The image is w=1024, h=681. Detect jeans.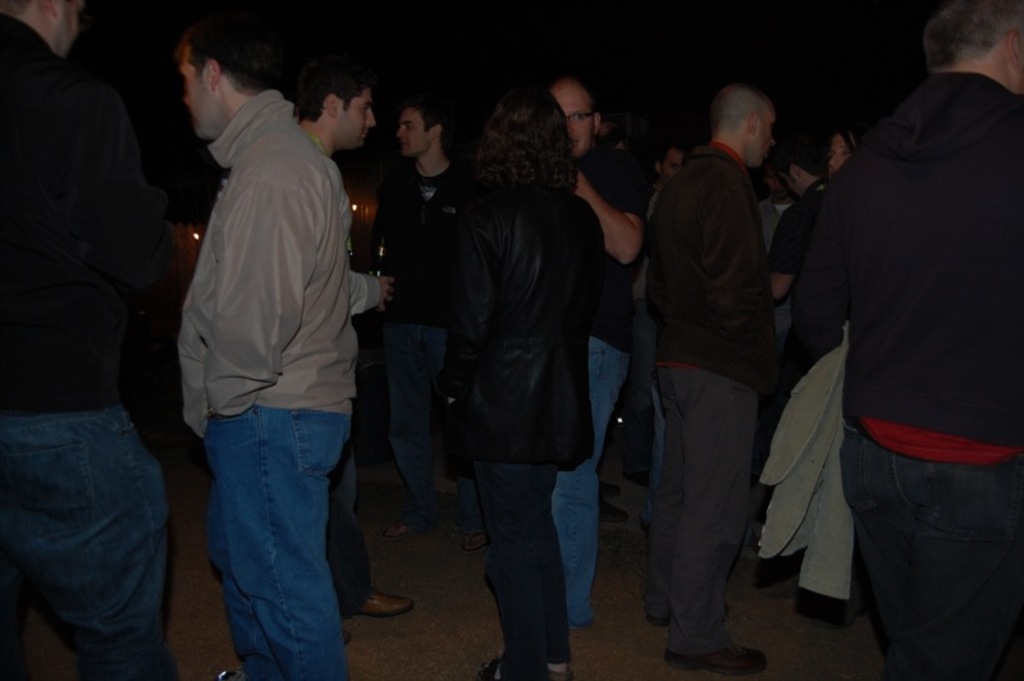
Detection: <region>640, 355, 707, 531</region>.
